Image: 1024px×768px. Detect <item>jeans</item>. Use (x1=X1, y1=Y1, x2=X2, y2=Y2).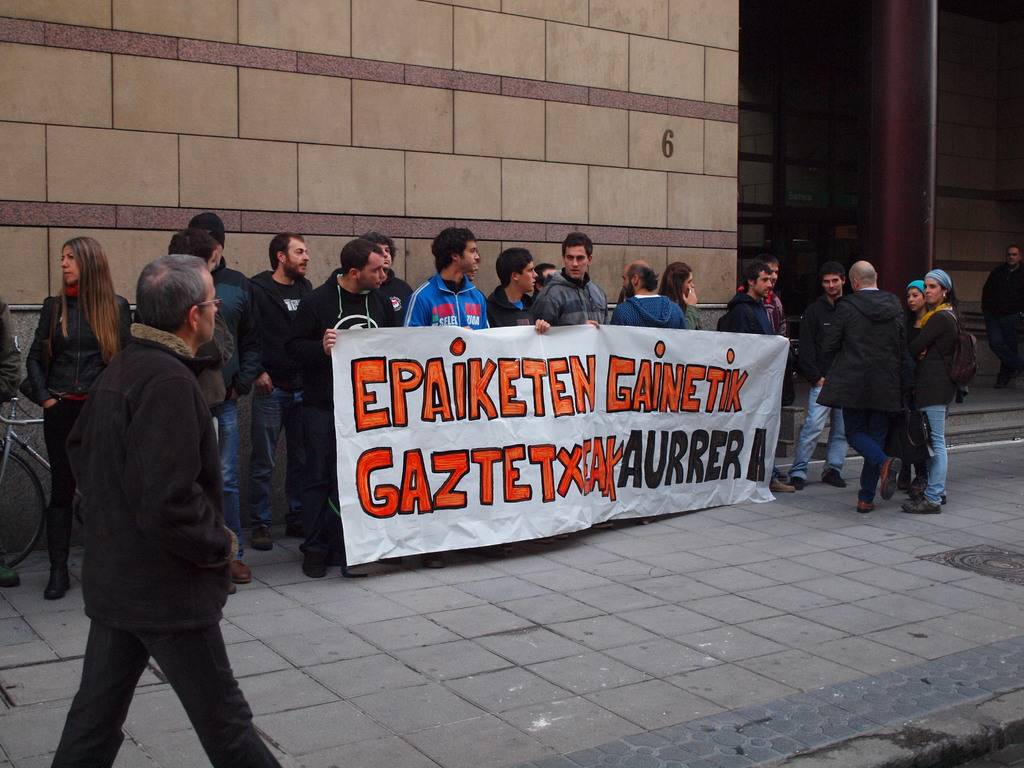
(x1=206, y1=398, x2=248, y2=567).
